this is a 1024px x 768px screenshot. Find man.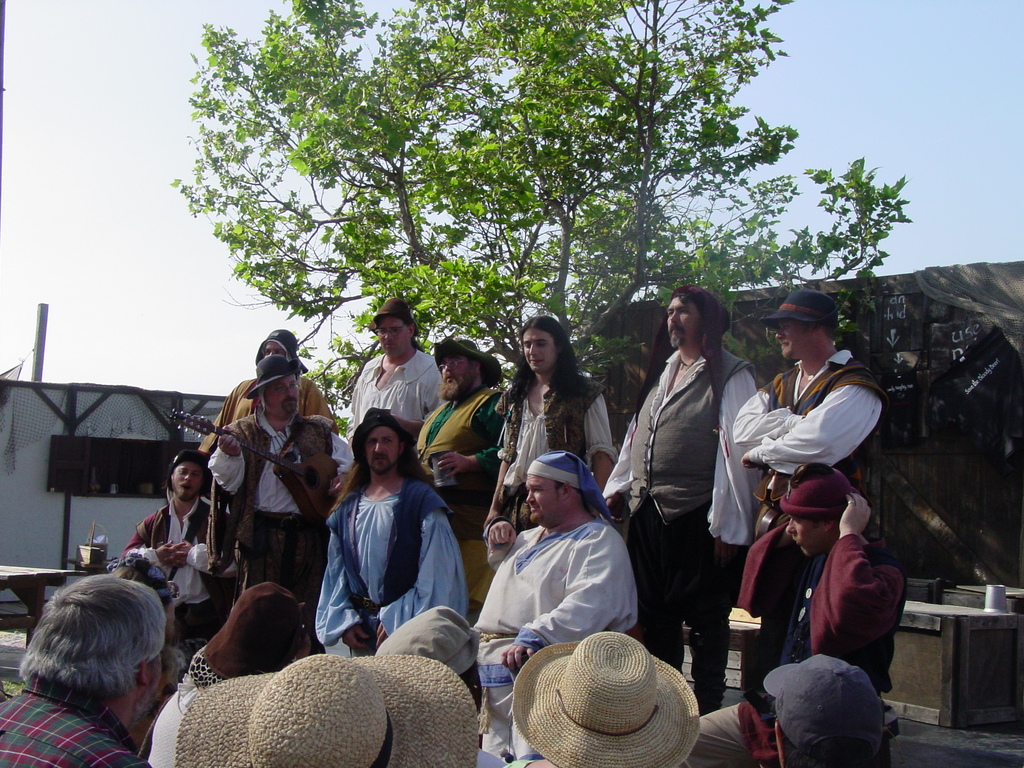
Bounding box: 118/442/234/628.
